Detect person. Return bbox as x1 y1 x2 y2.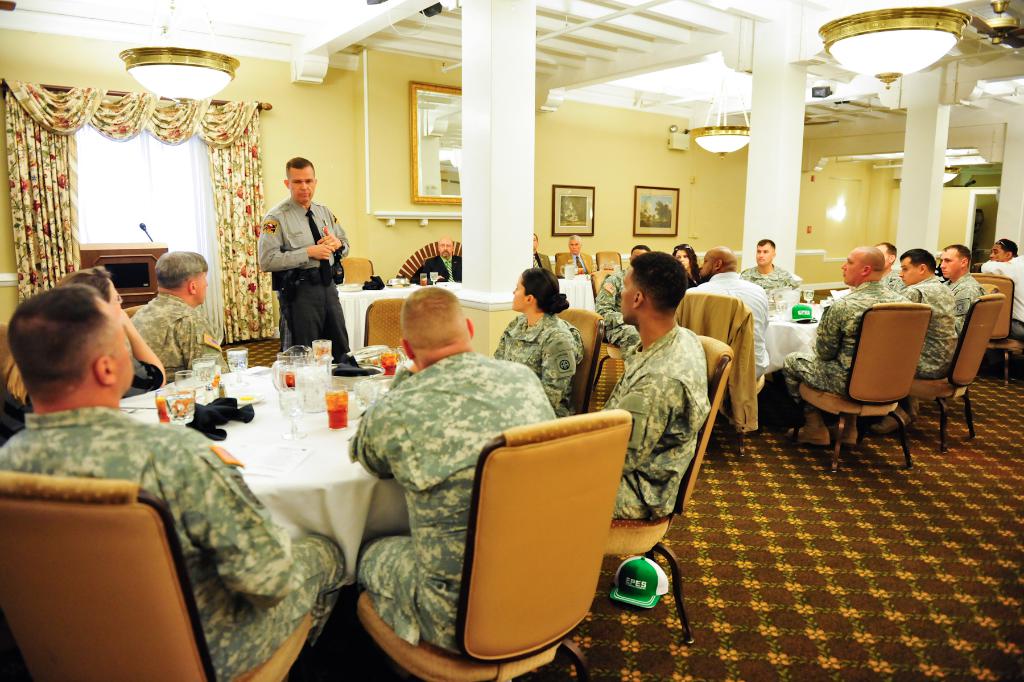
257 158 362 366.
